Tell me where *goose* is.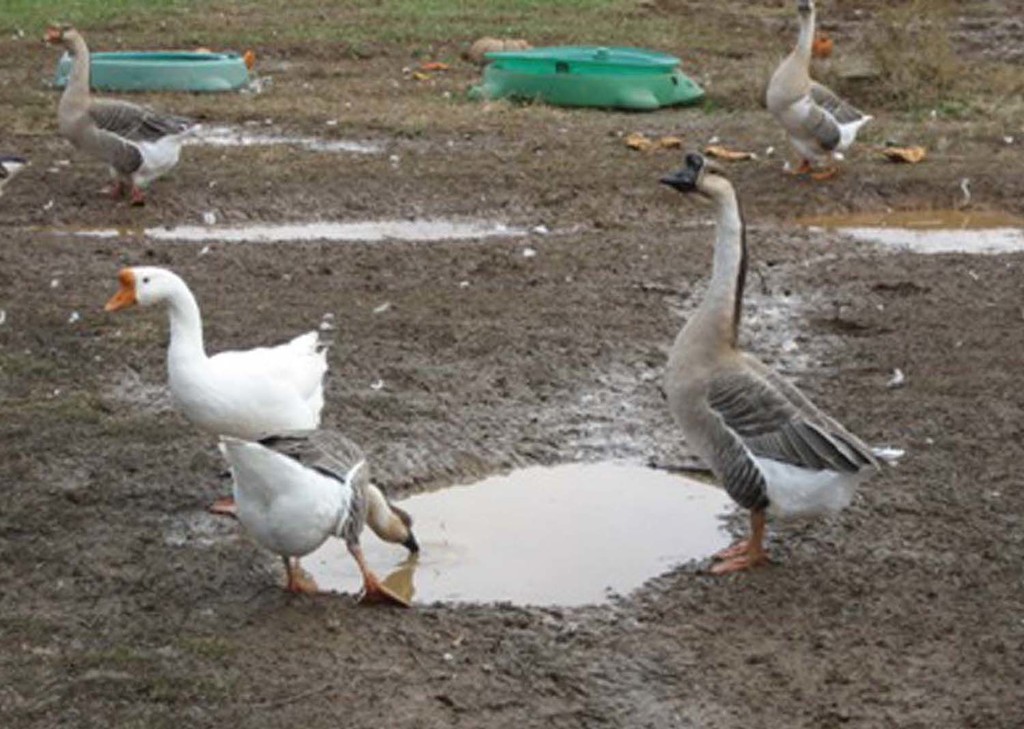
*goose* is at bbox=[226, 431, 421, 603].
